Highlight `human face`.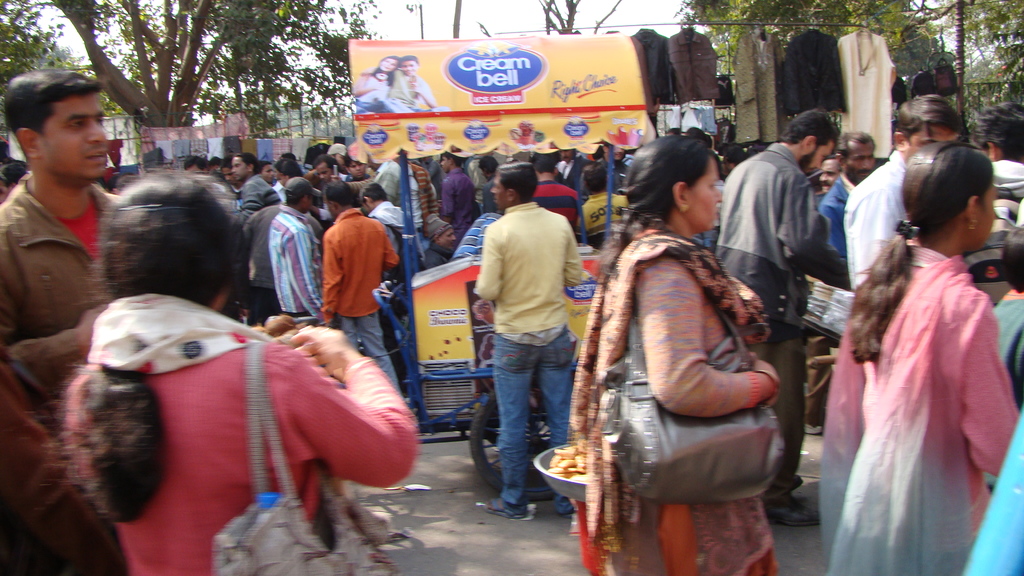
Highlighted region: detection(489, 177, 508, 209).
